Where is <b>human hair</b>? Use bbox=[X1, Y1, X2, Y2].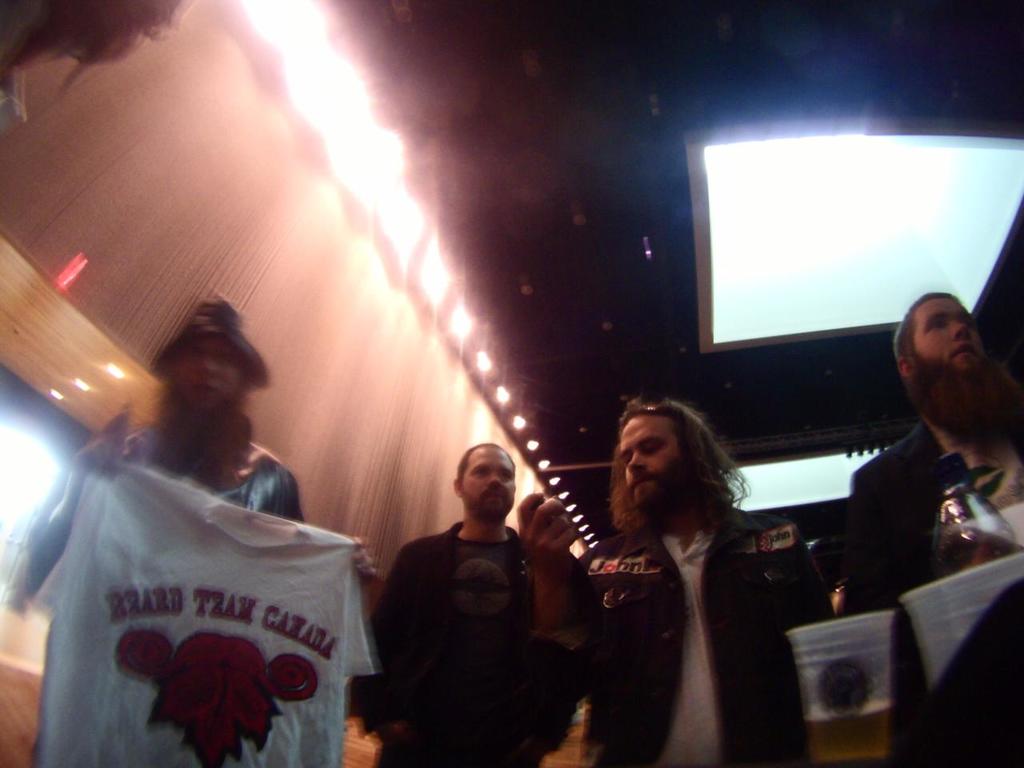
bbox=[893, 282, 971, 366].
